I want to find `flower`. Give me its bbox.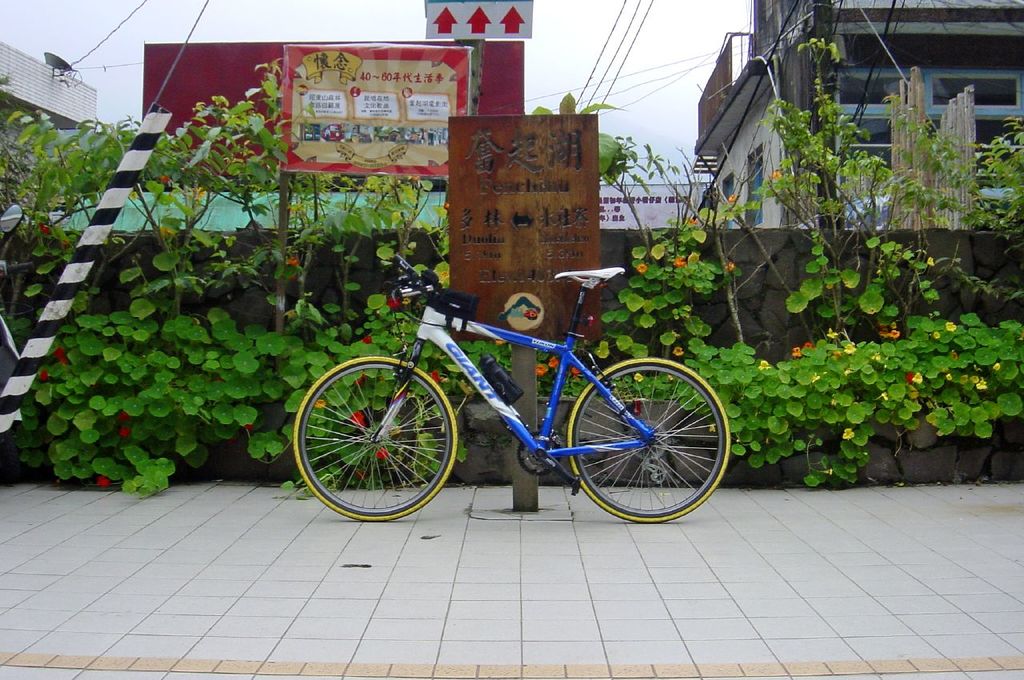
crop(116, 411, 132, 422).
